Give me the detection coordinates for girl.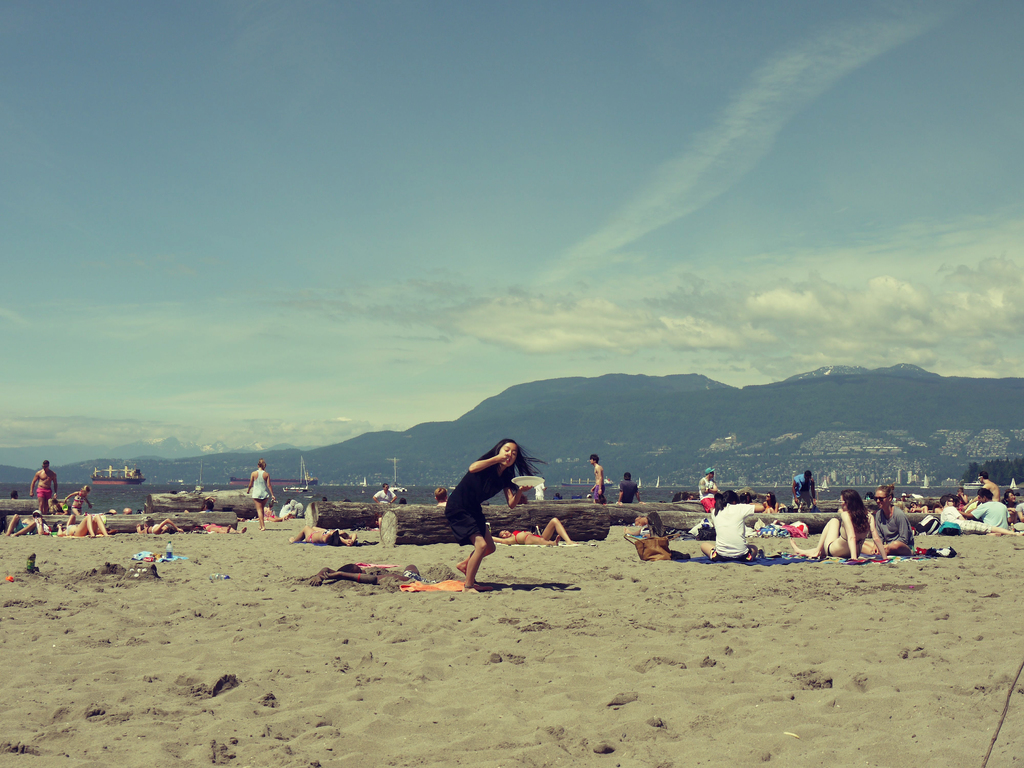
l=787, t=490, r=889, b=559.
